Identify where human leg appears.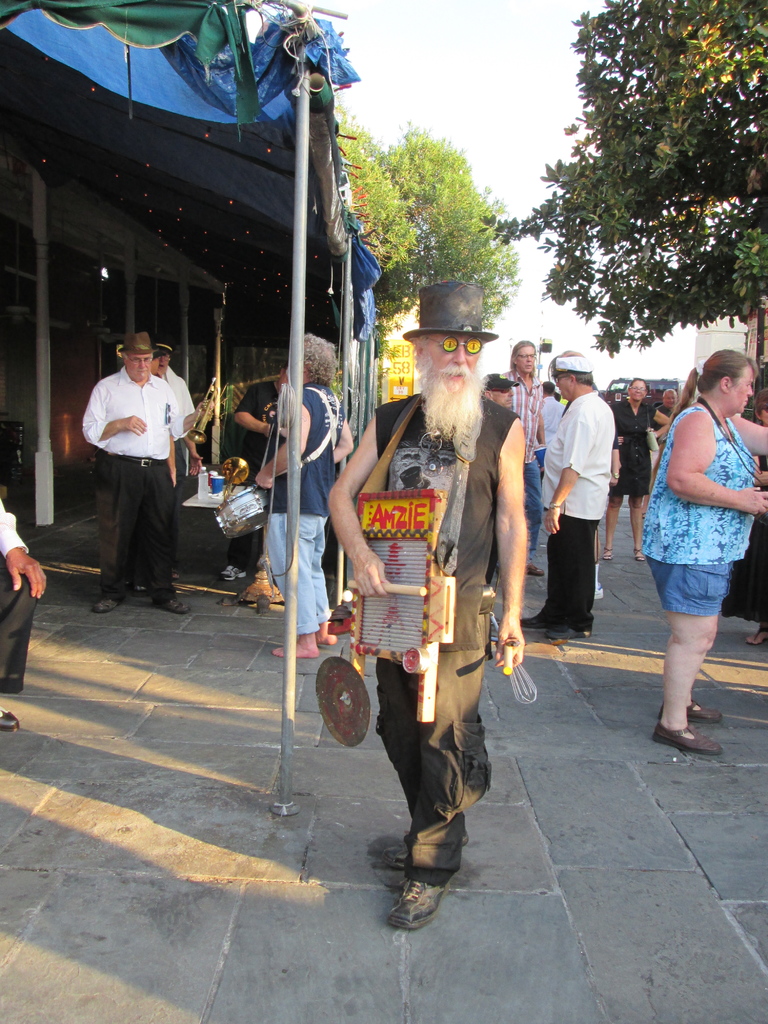
Appears at rect(387, 621, 495, 912).
